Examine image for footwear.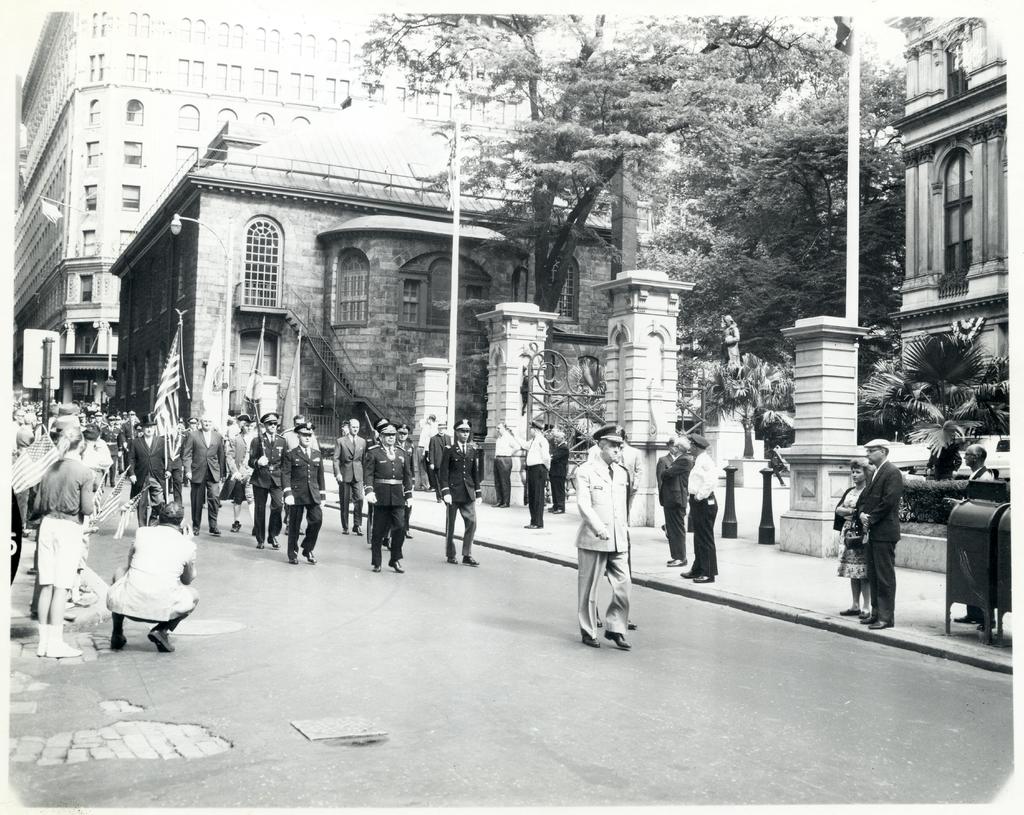
Examination result: bbox=[499, 502, 509, 507].
